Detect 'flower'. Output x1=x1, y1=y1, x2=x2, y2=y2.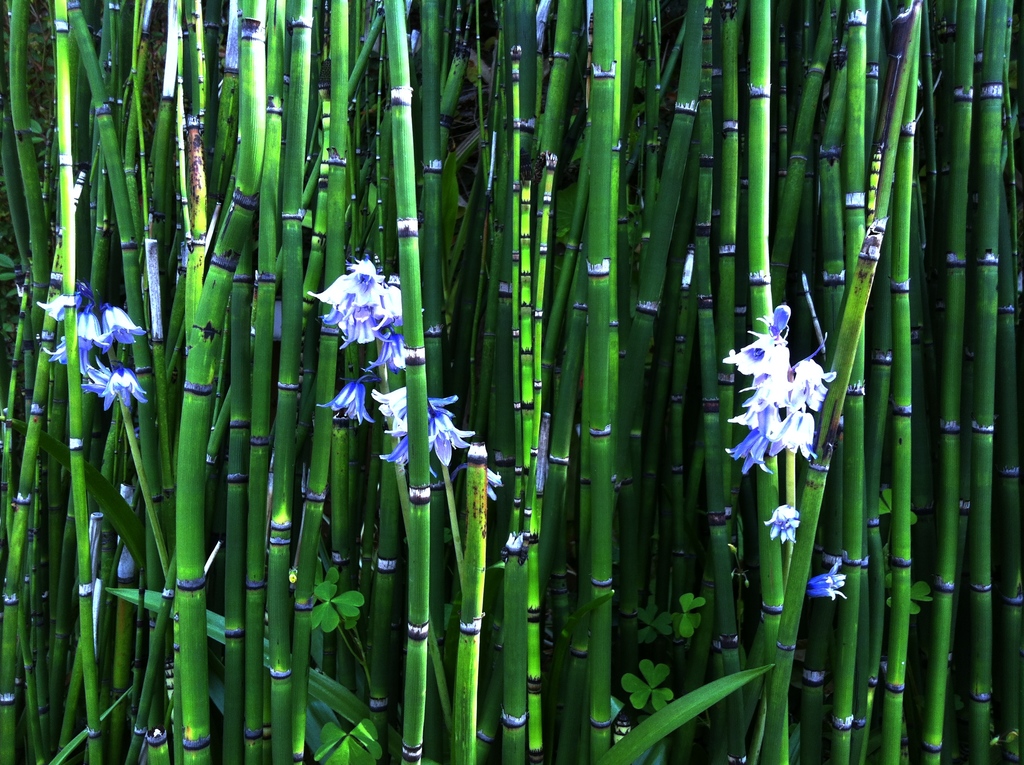
x1=806, y1=563, x2=849, y2=602.
